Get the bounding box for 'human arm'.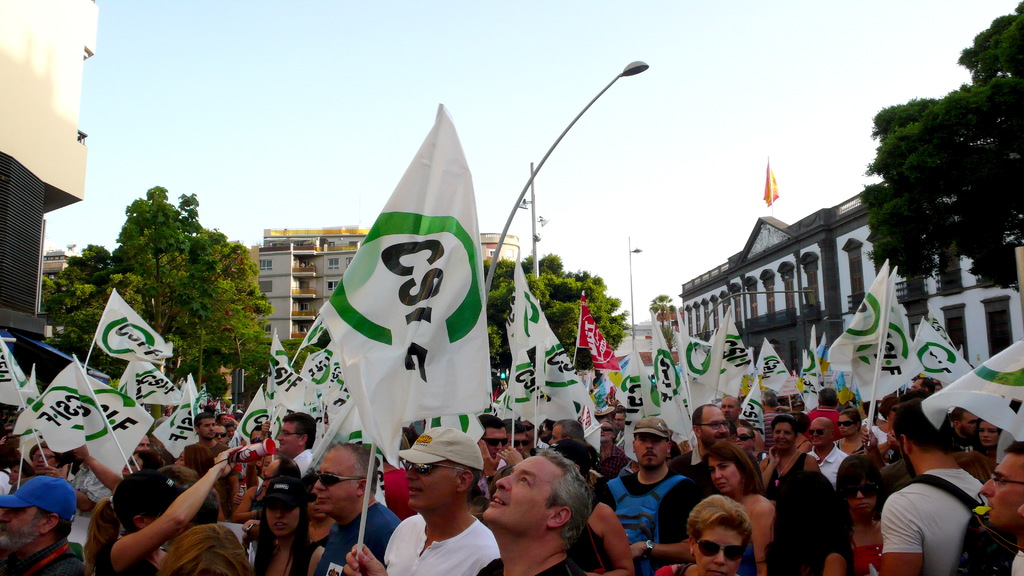
<box>343,543,386,575</box>.
